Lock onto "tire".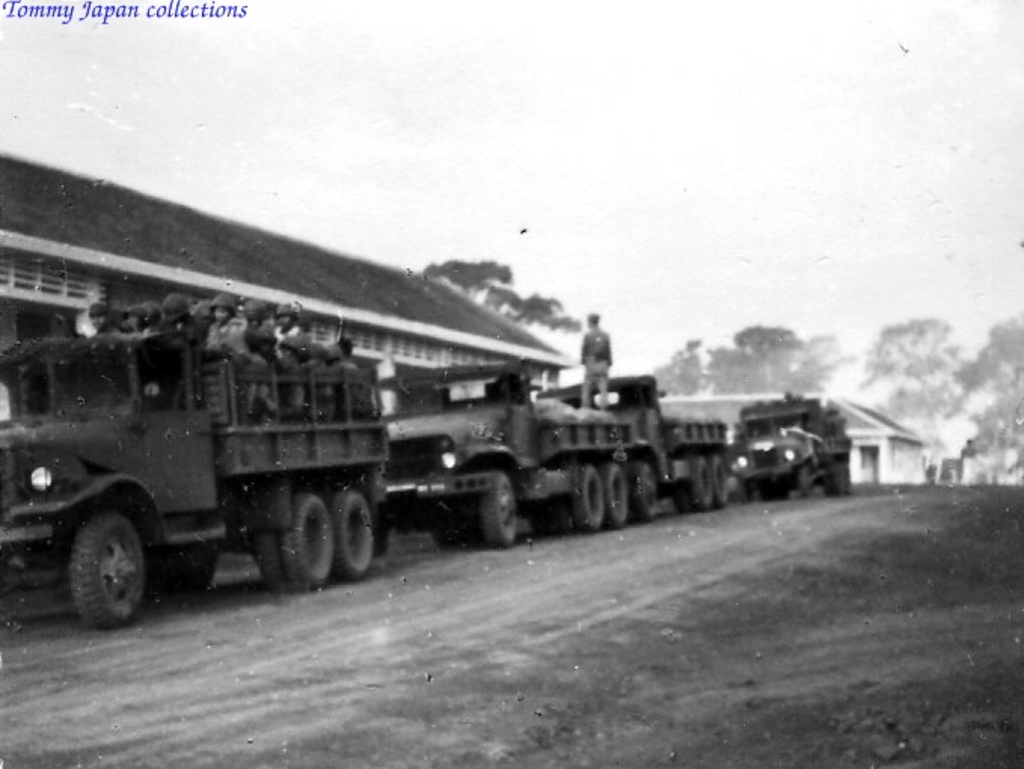
Locked: (148, 550, 223, 600).
